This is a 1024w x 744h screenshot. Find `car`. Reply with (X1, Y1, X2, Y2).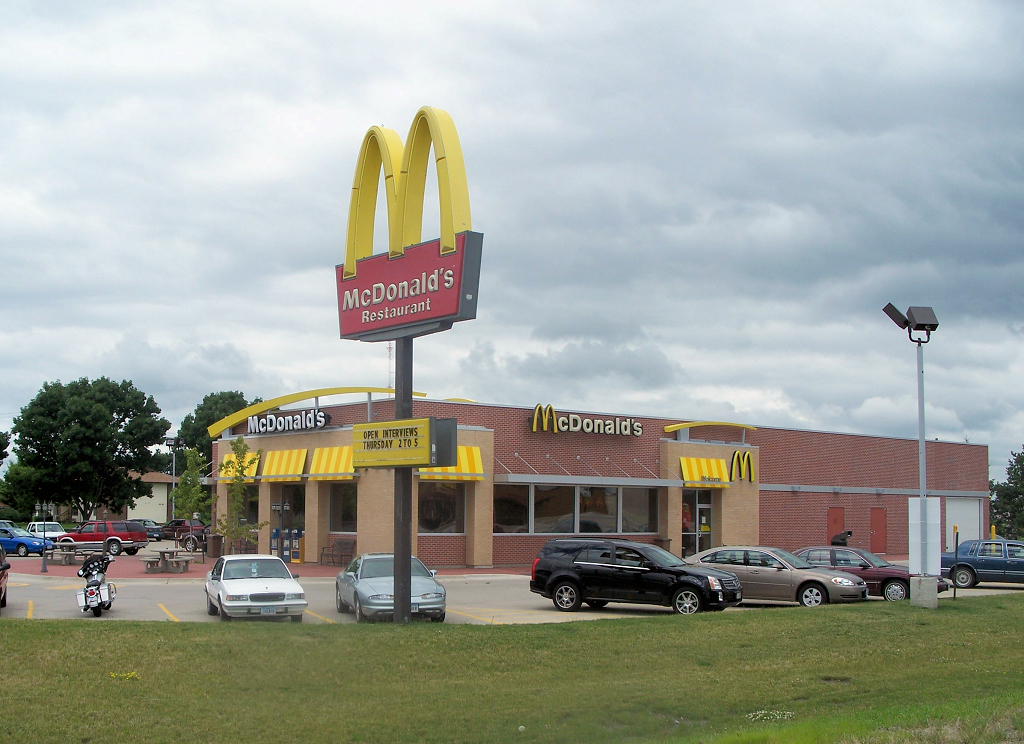
(684, 544, 859, 610).
